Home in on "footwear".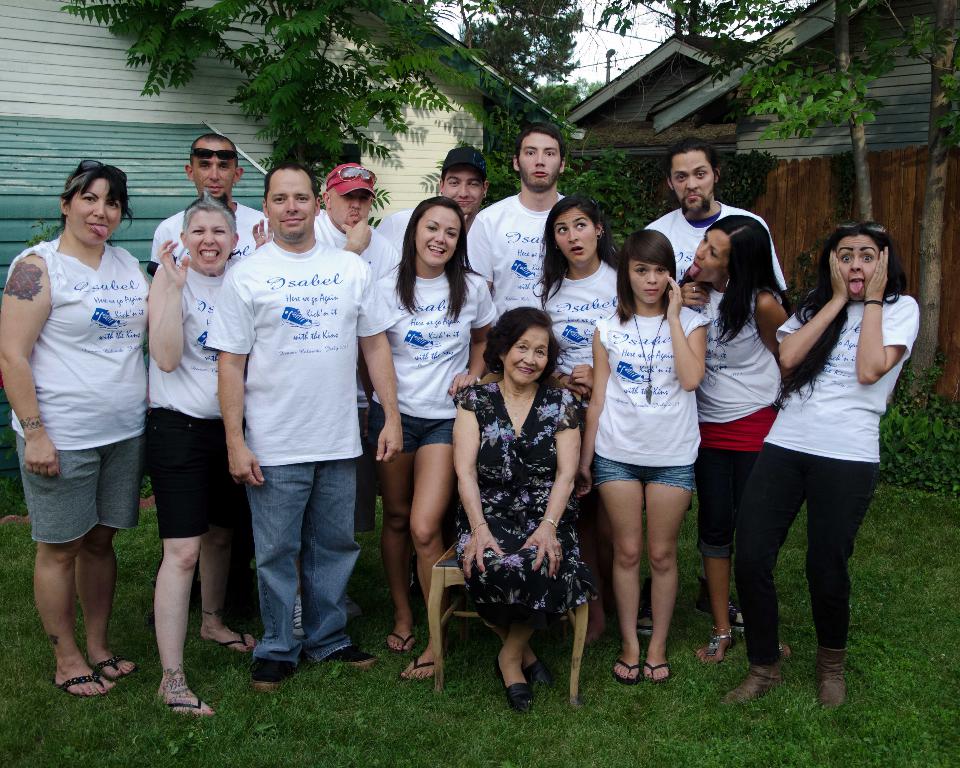
Homed in at 325 650 371 676.
